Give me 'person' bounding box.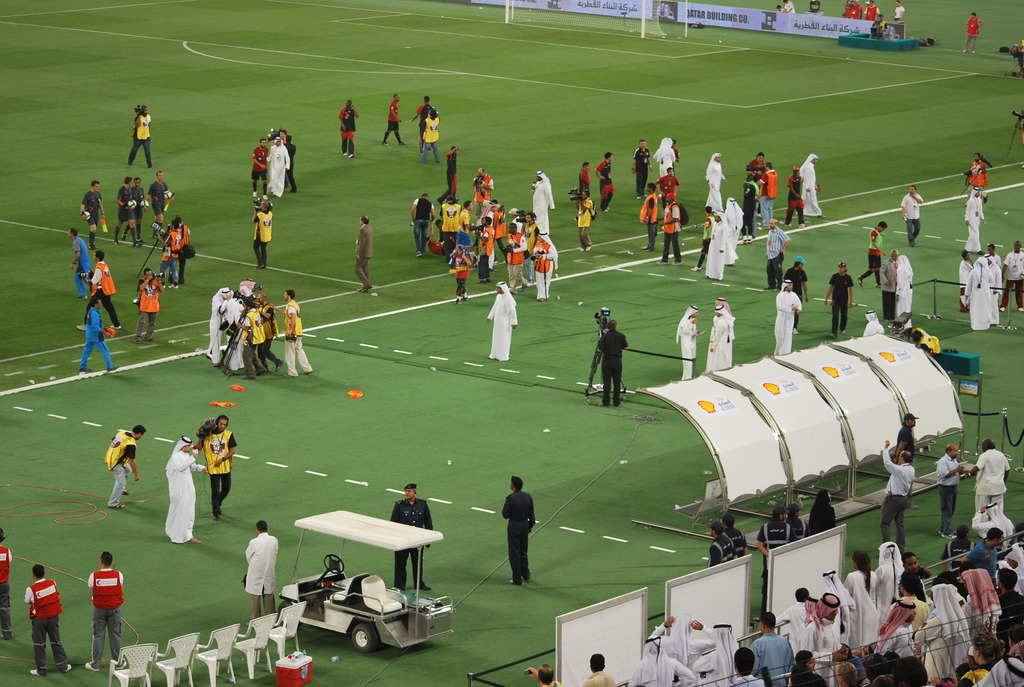
893/406/922/511.
